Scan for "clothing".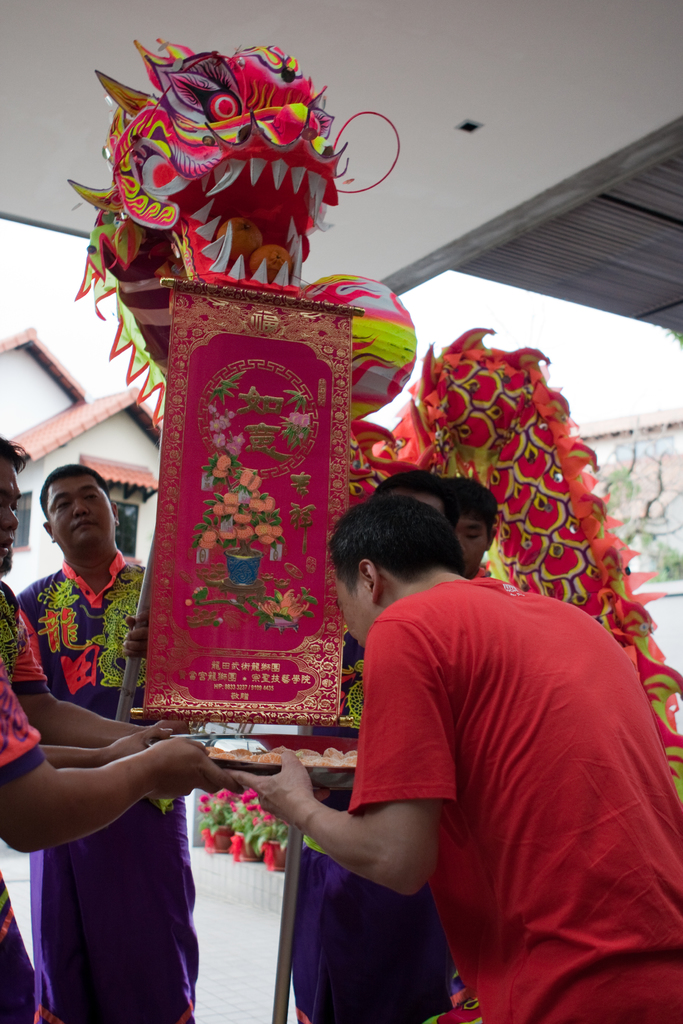
Scan result: l=0, t=660, r=40, b=1023.
